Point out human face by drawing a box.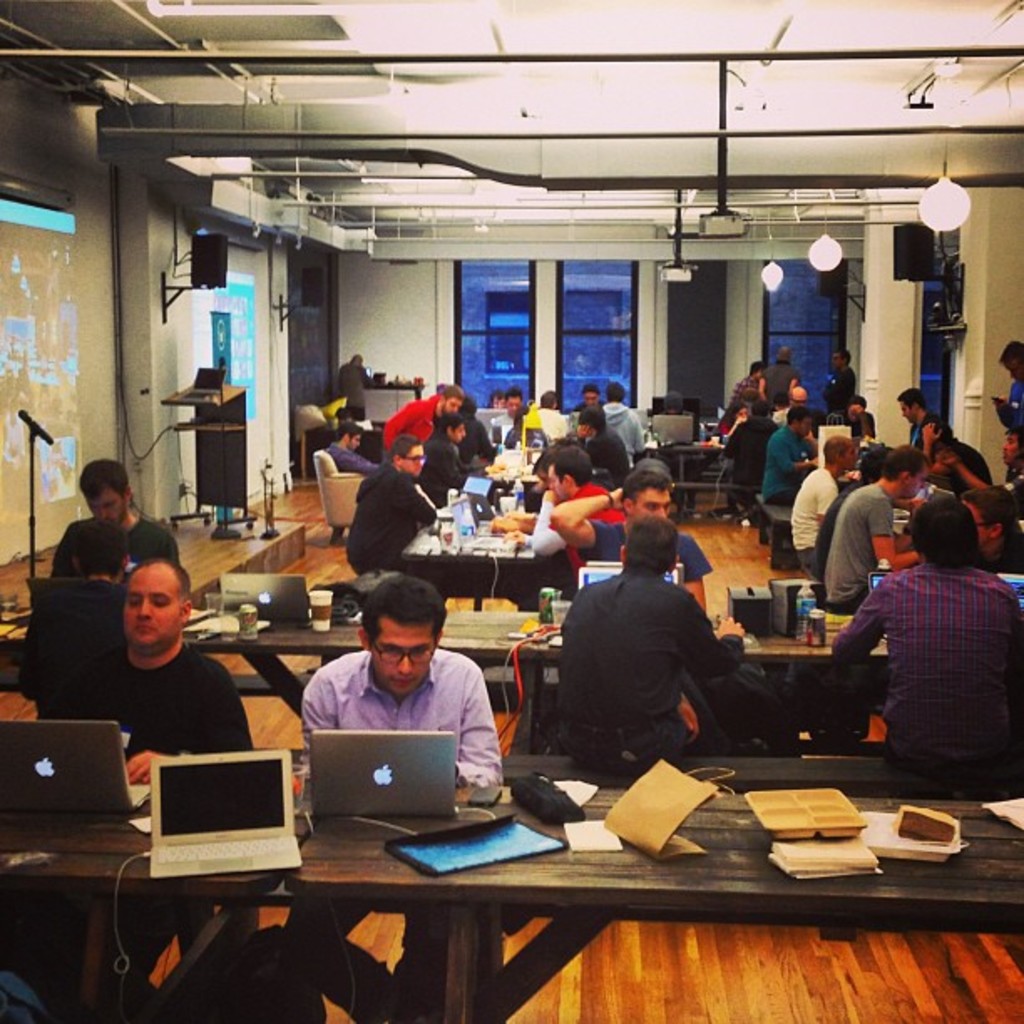
{"x1": 550, "y1": 460, "x2": 566, "y2": 502}.
